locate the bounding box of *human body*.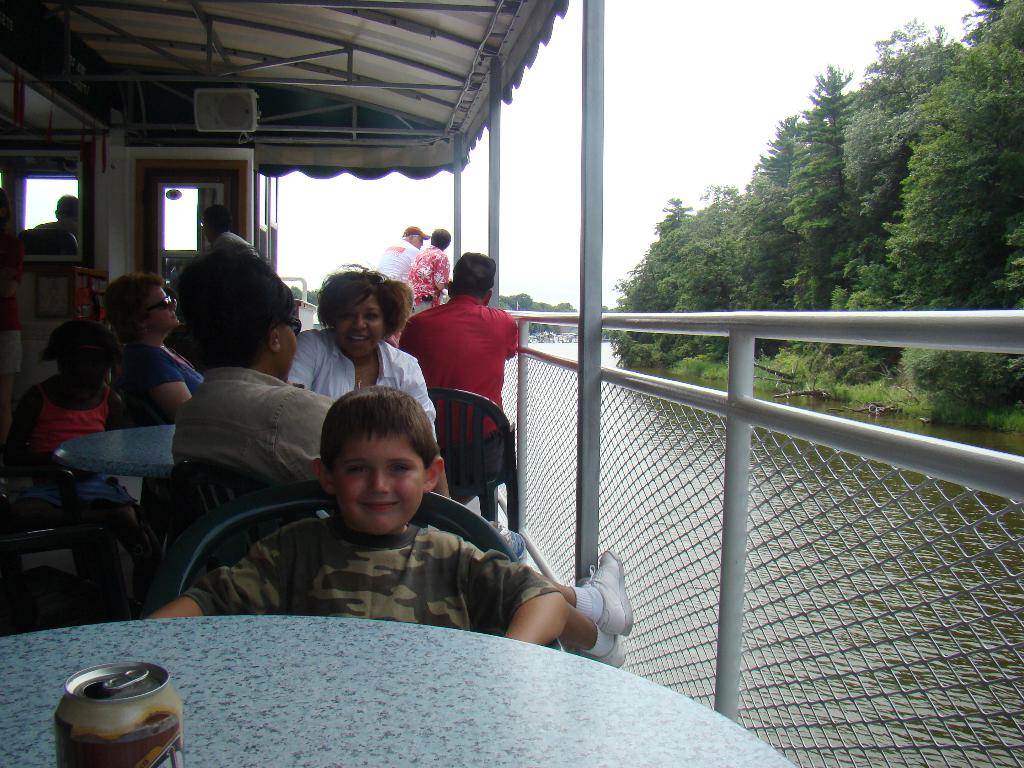
Bounding box: <bbox>384, 224, 431, 276</bbox>.
